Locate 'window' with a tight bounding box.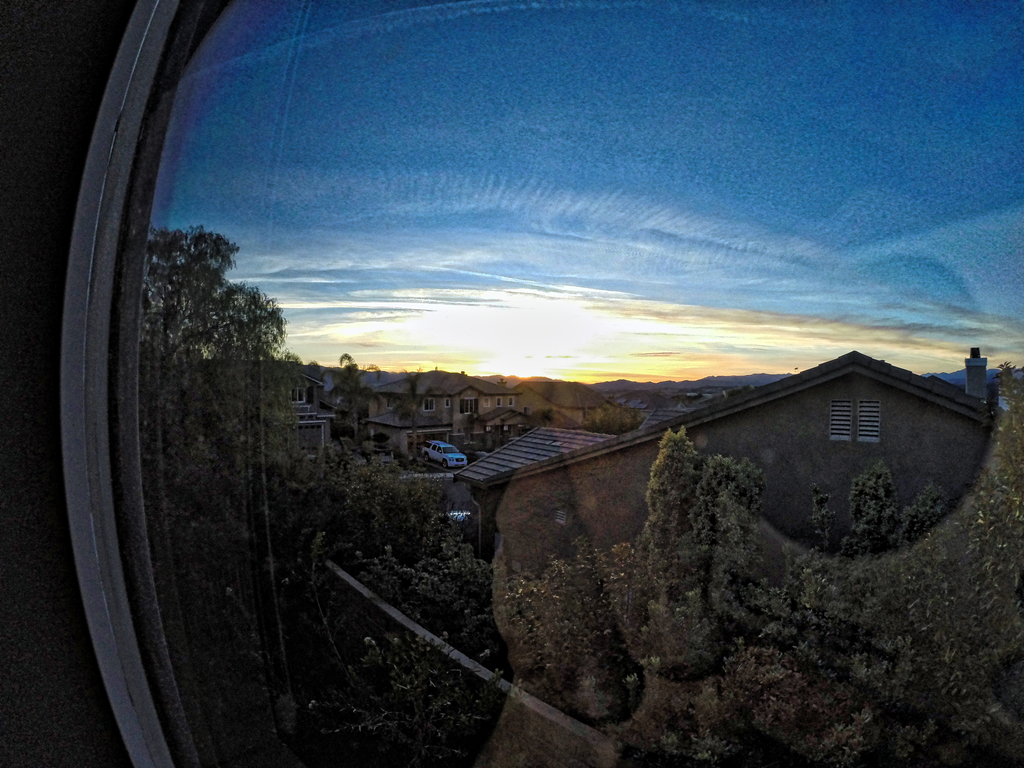
{"x1": 445, "y1": 399, "x2": 452, "y2": 409}.
